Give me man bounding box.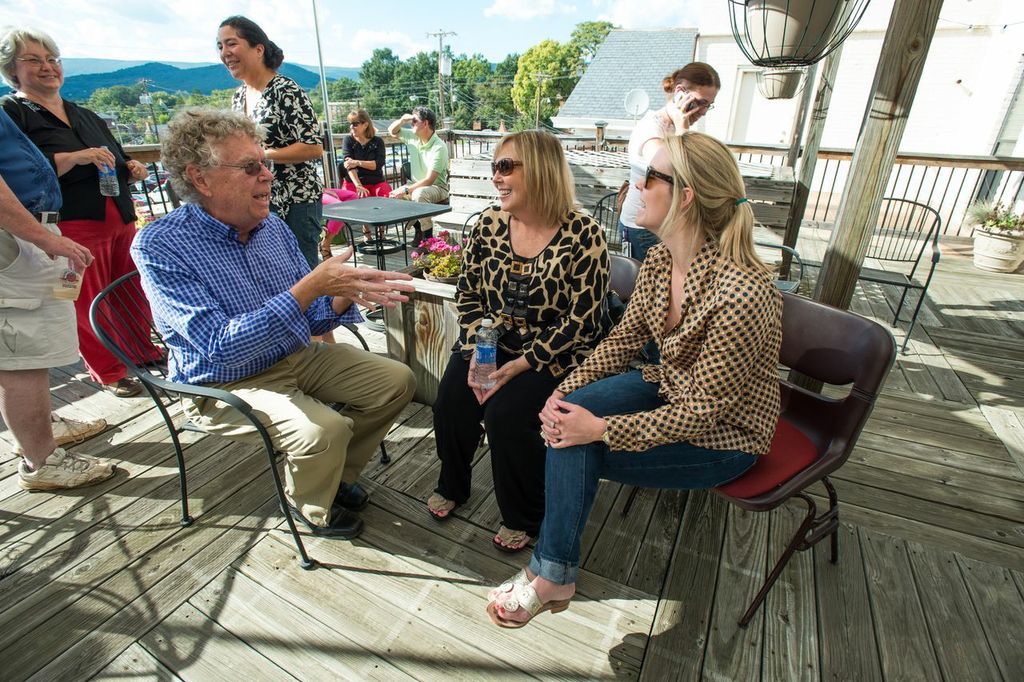
bbox(386, 108, 450, 247).
